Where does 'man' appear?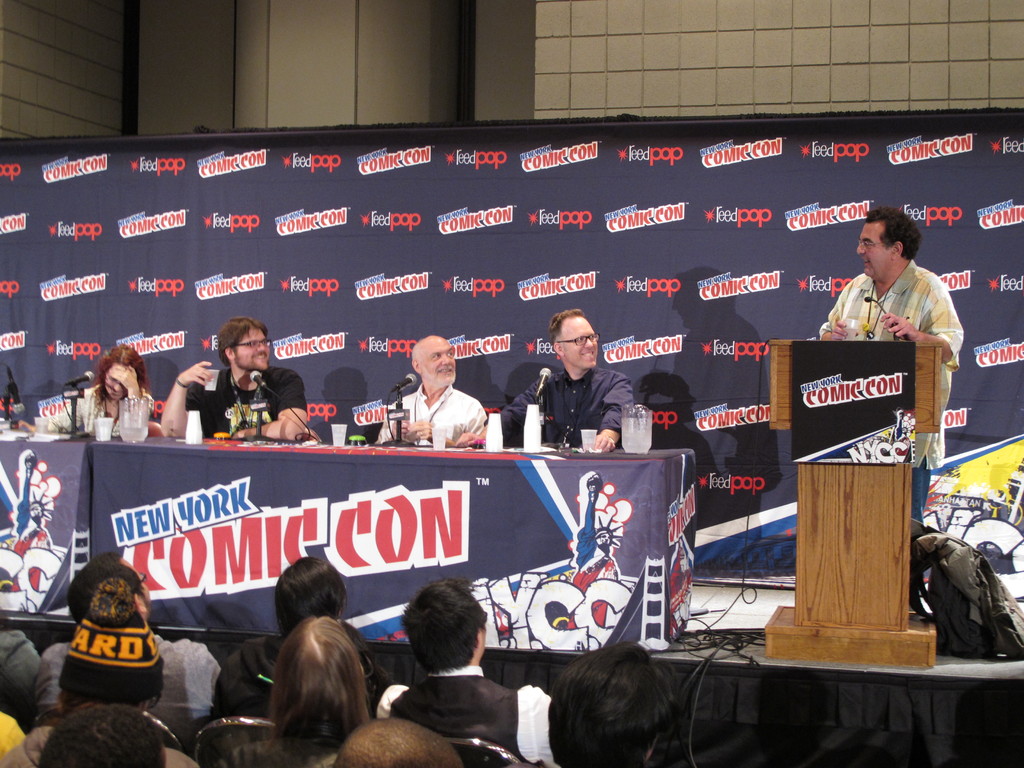
Appears at <box>374,333,489,447</box>.
